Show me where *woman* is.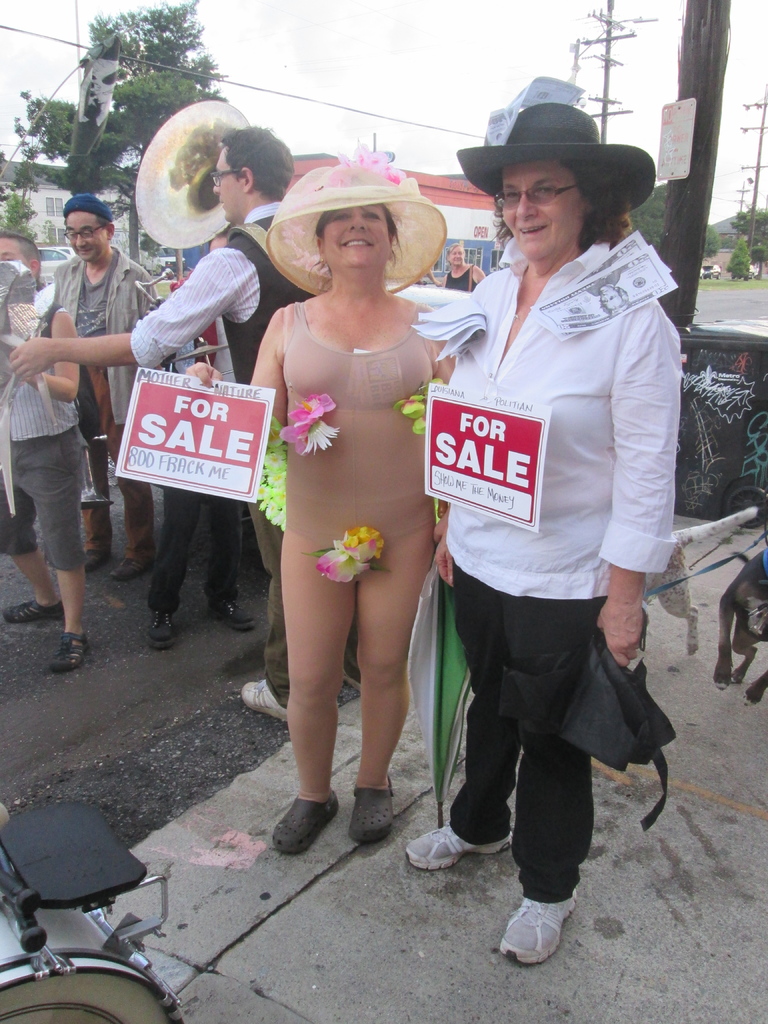
*woman* is at [401,99,673,963].
